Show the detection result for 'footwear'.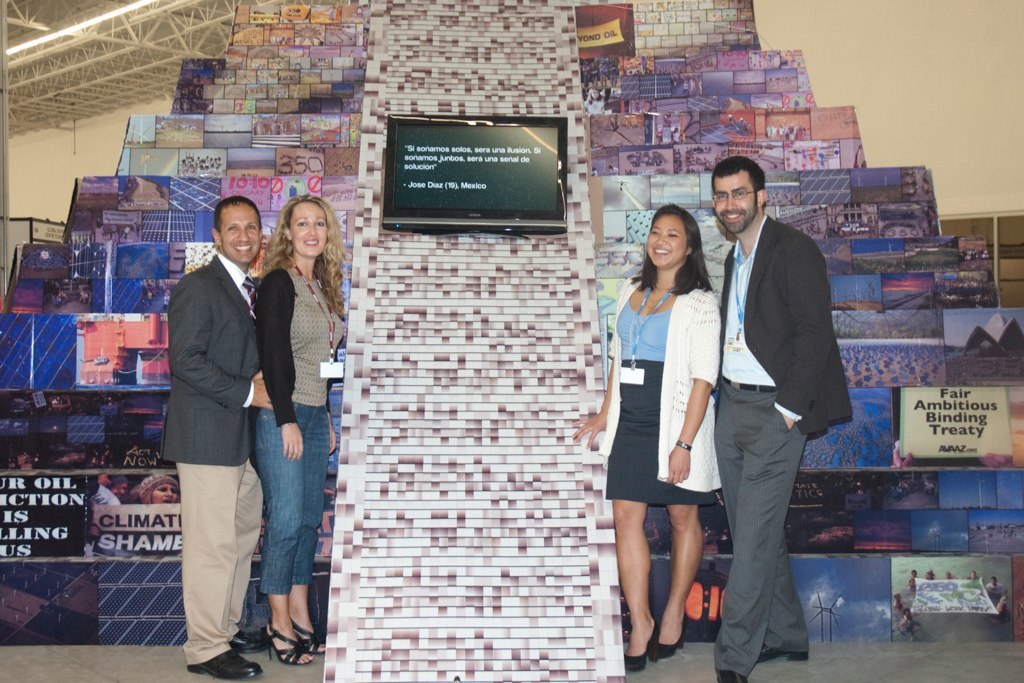
264,631,317,665.
